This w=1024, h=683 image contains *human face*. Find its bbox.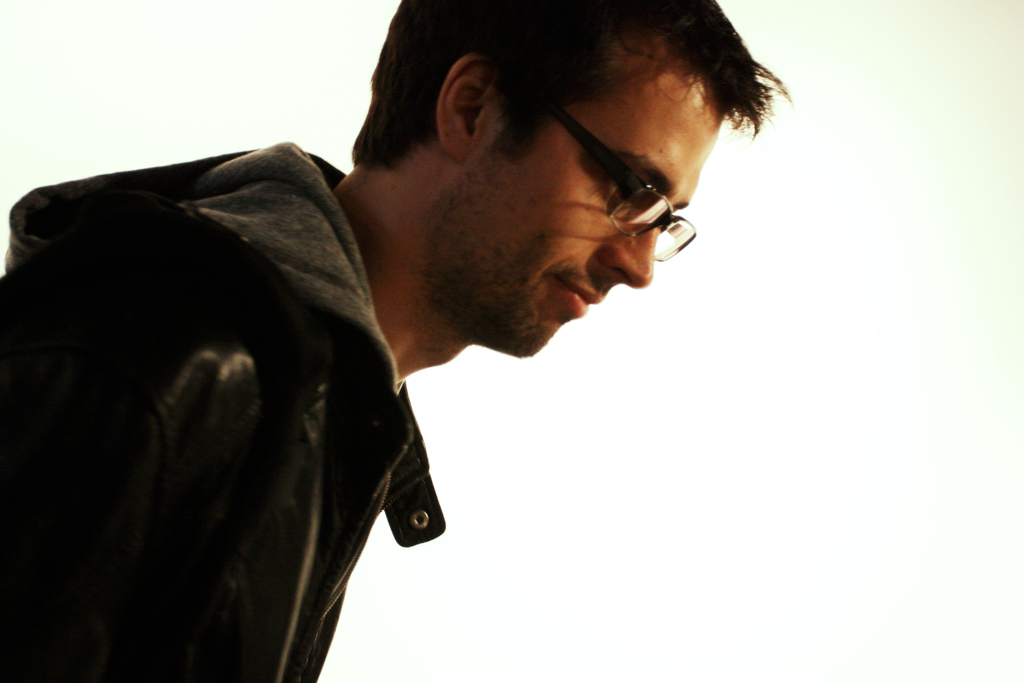
crop(420, 31, 727, 360).
